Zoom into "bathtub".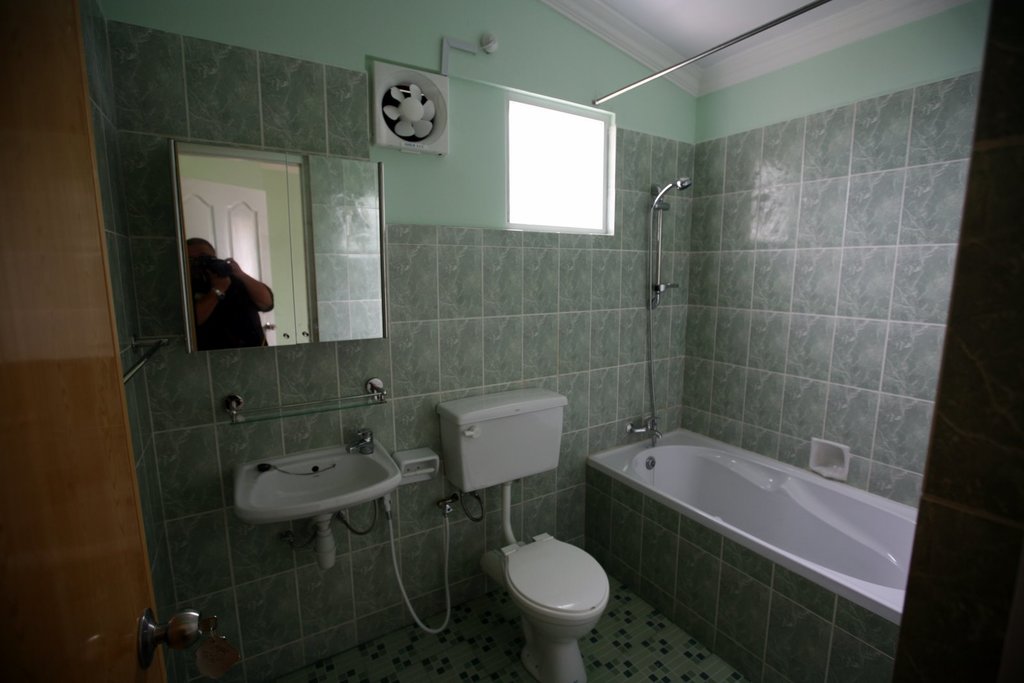
Zoom target: [589,408,922,616].
